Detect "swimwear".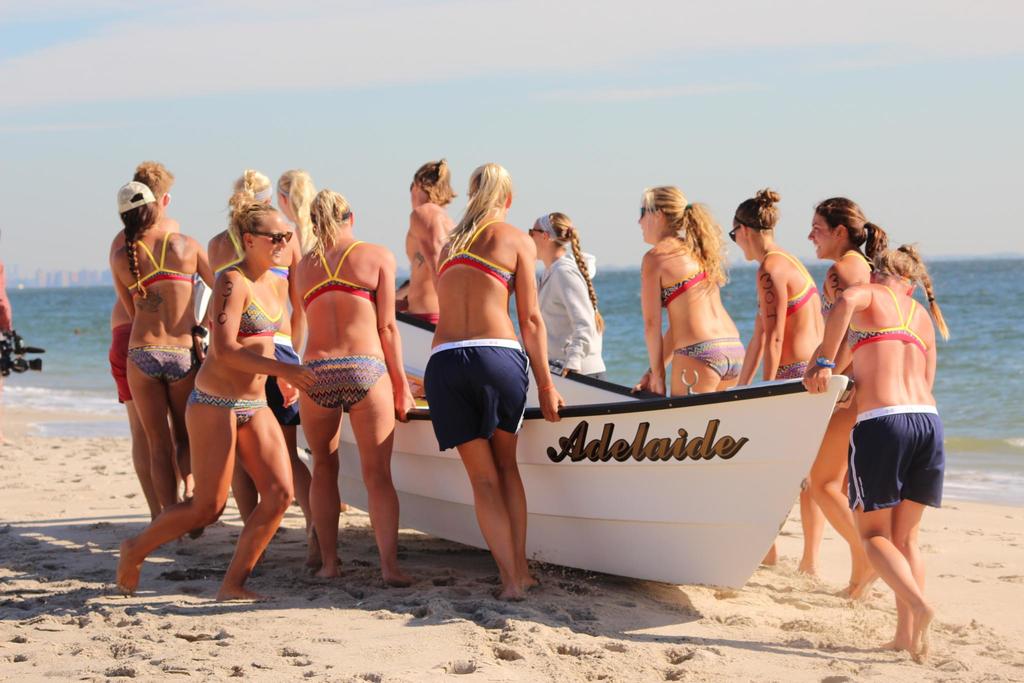
Detected at <region>765, 256, 819, 316</region>.
